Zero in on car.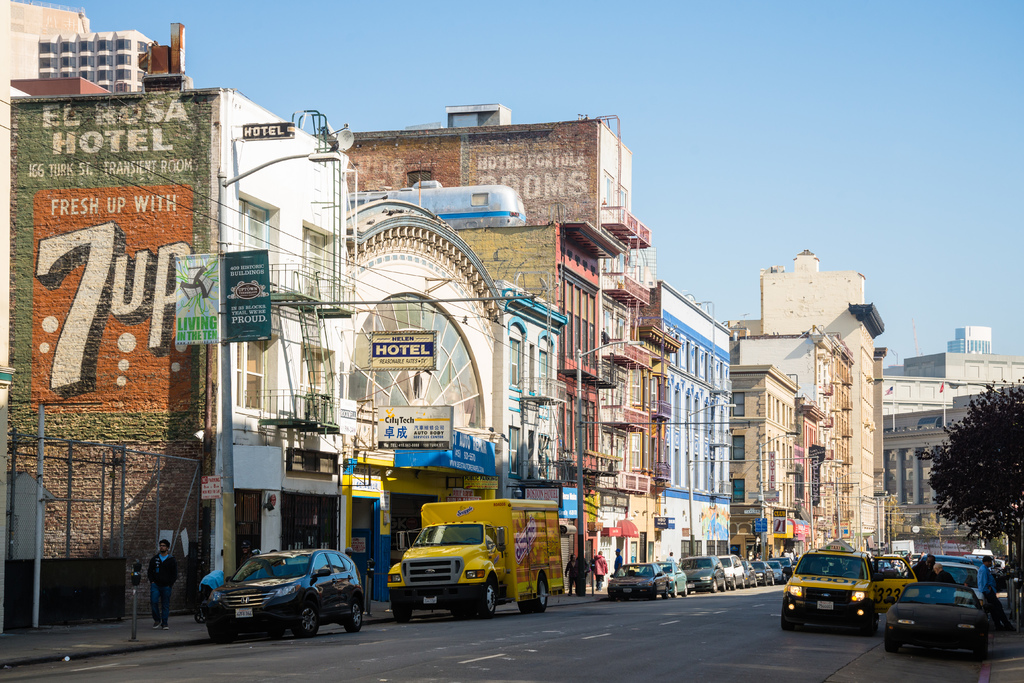
Zeroed in: pyautogui.locateOnScreen(783, 537, 917, 631).
